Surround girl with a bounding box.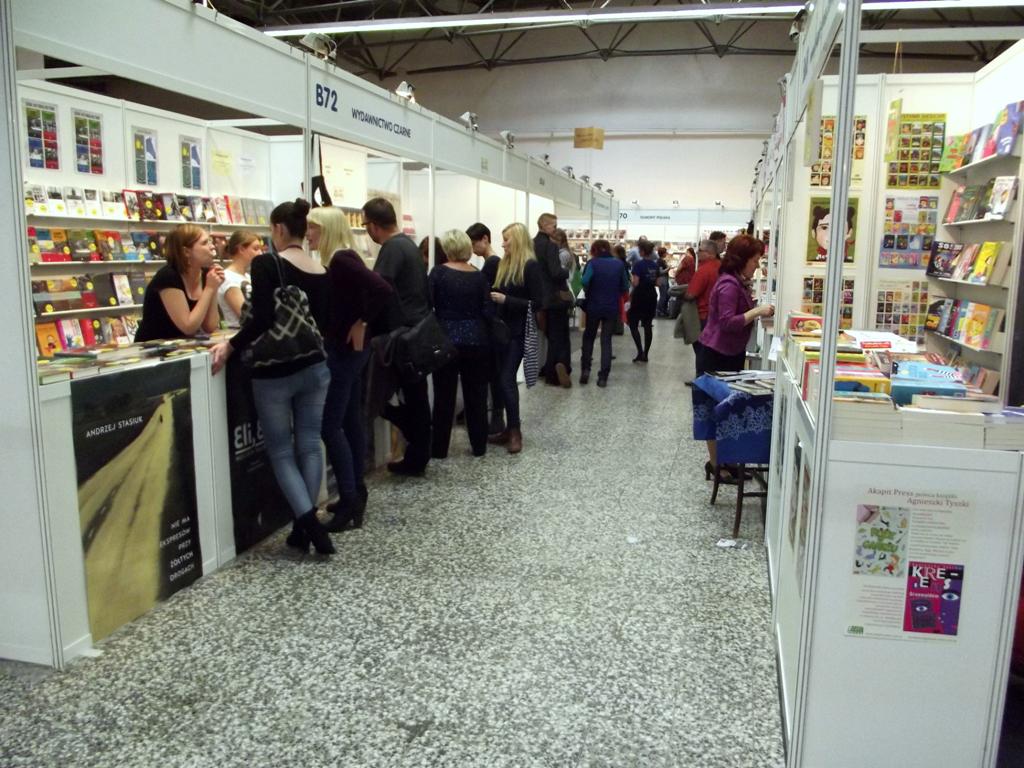
293 184 371 531.
